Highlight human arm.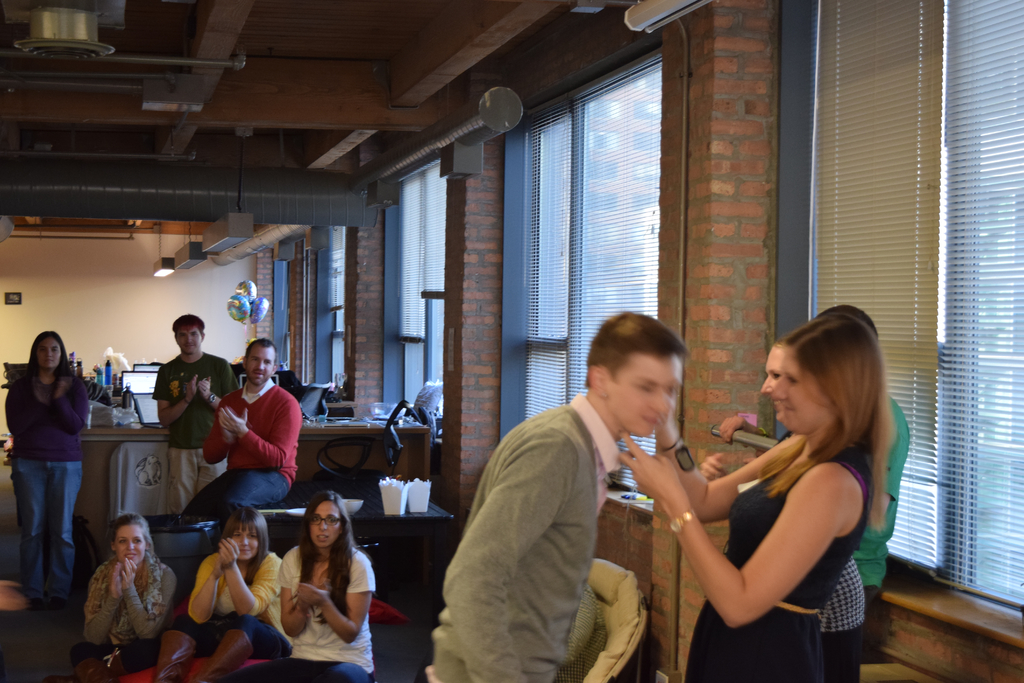
Highlighted region: <bbox>686, 424, 863, 630</bbox>.
